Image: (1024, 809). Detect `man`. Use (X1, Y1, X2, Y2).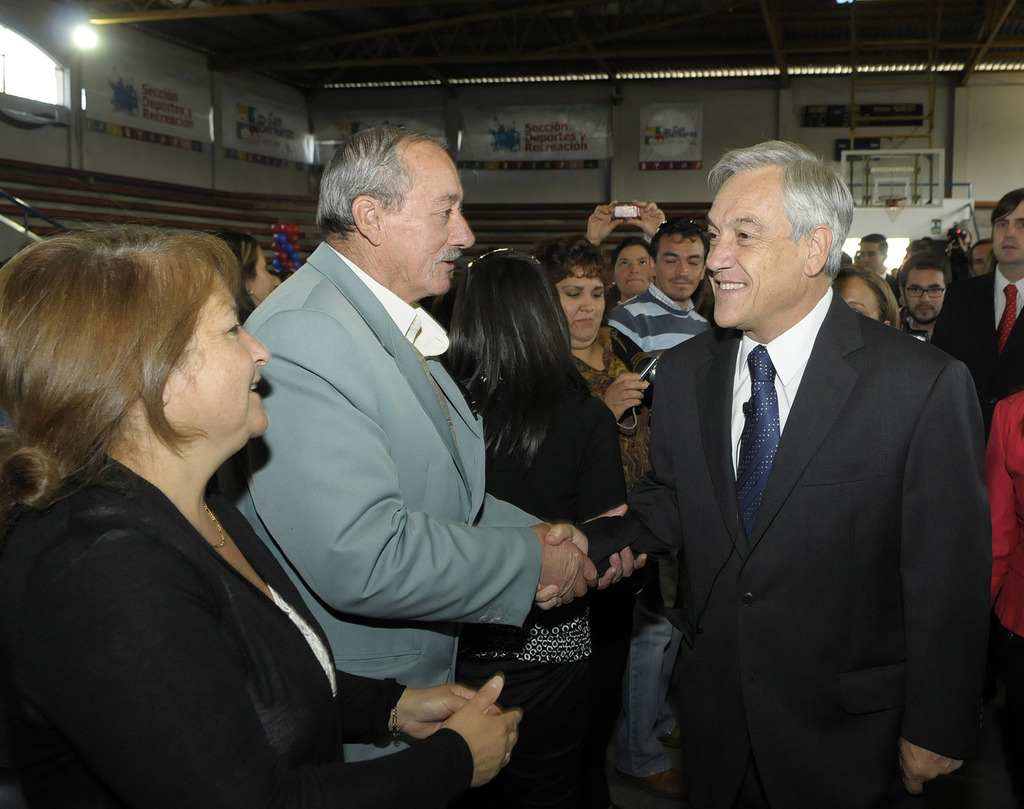
(964, 236, 995, 275).
